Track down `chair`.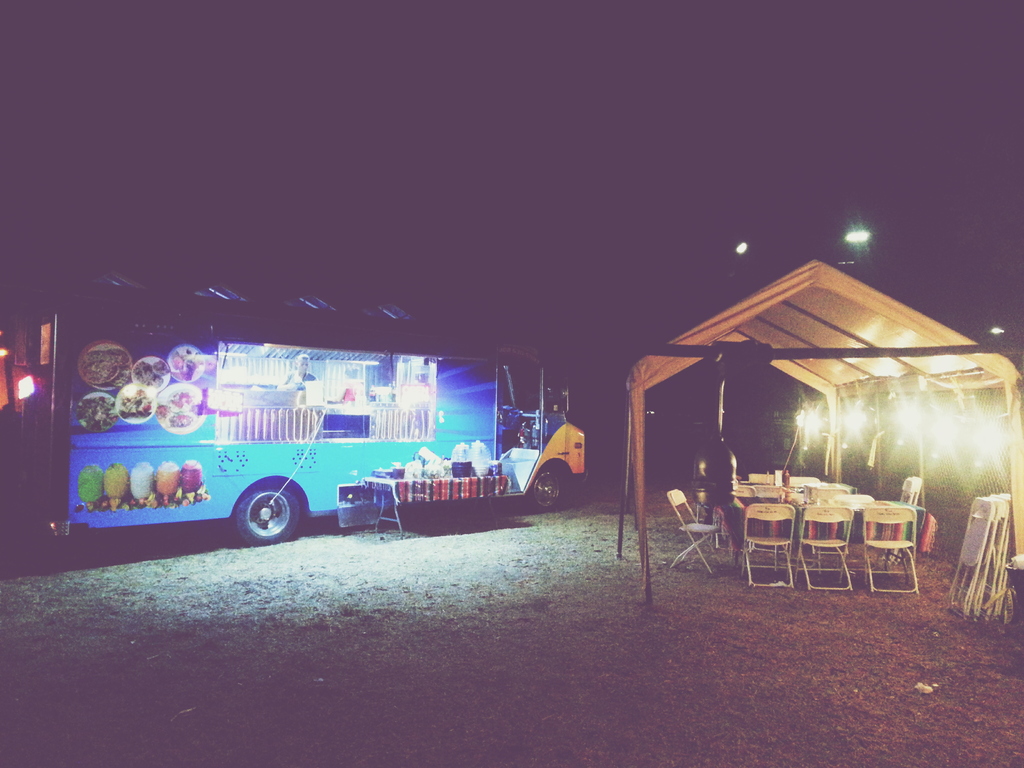
Tracked to region(808, 484, 850, 500).
